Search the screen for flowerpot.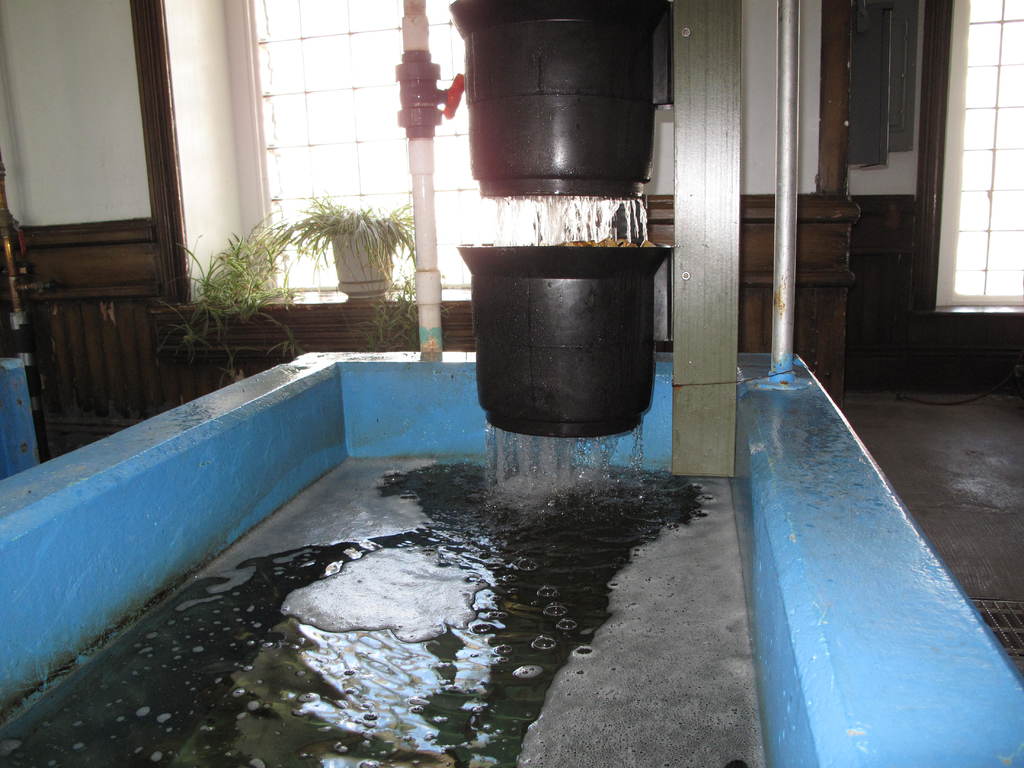
Found at 329:230:397:304.
